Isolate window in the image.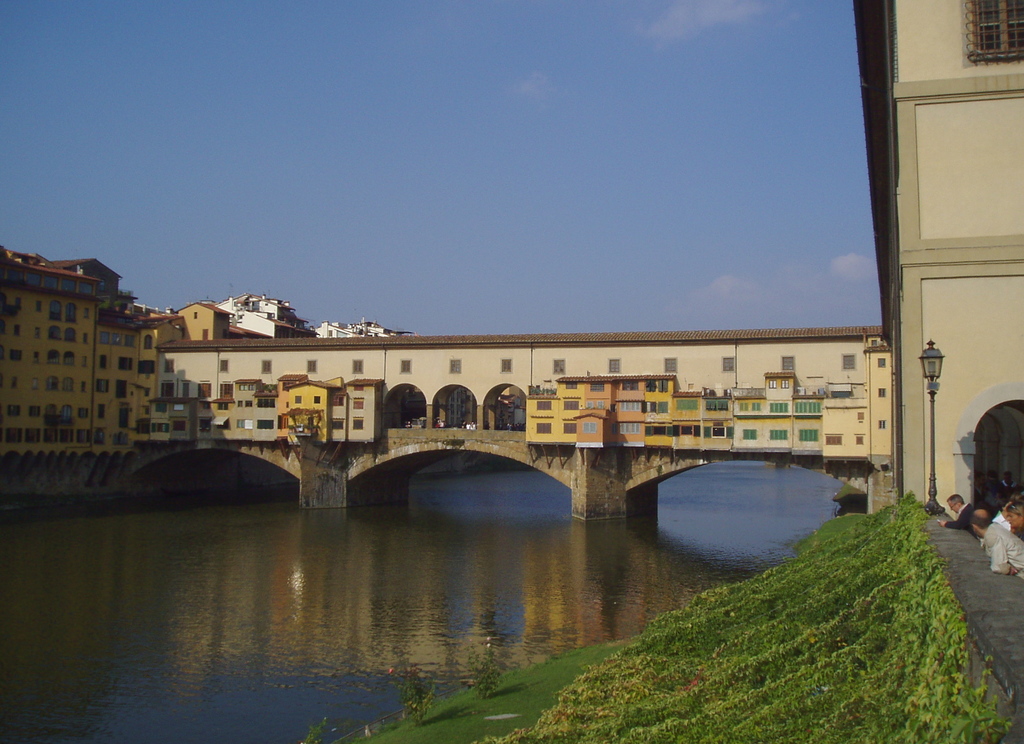
Isolated region: [63, 348, 73, 362].
